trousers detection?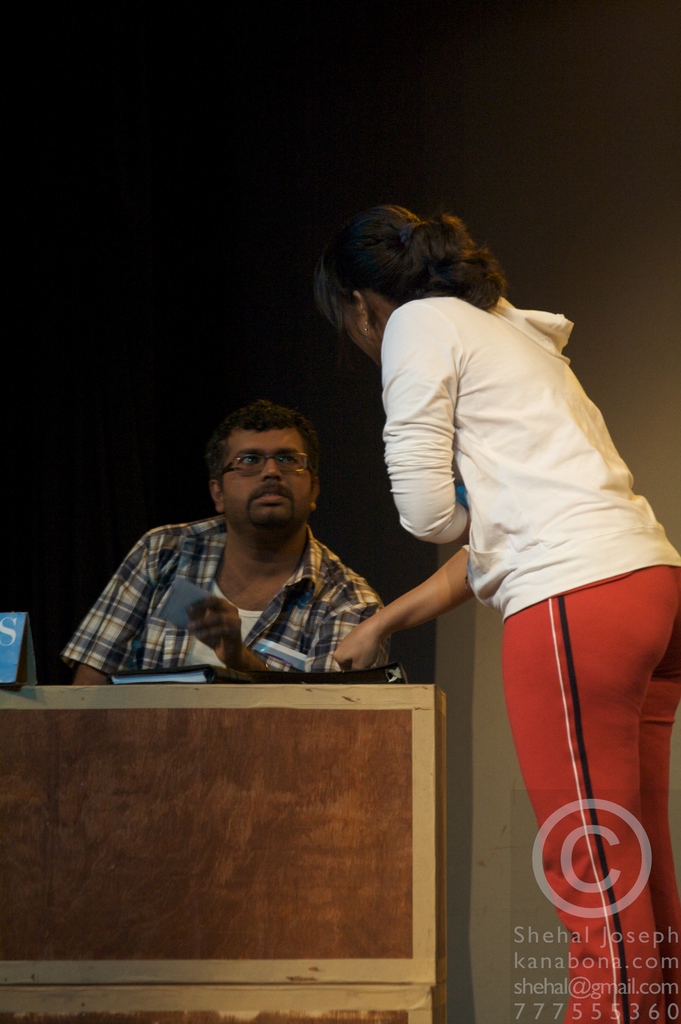
detection(460, 553, 660, 1022)
